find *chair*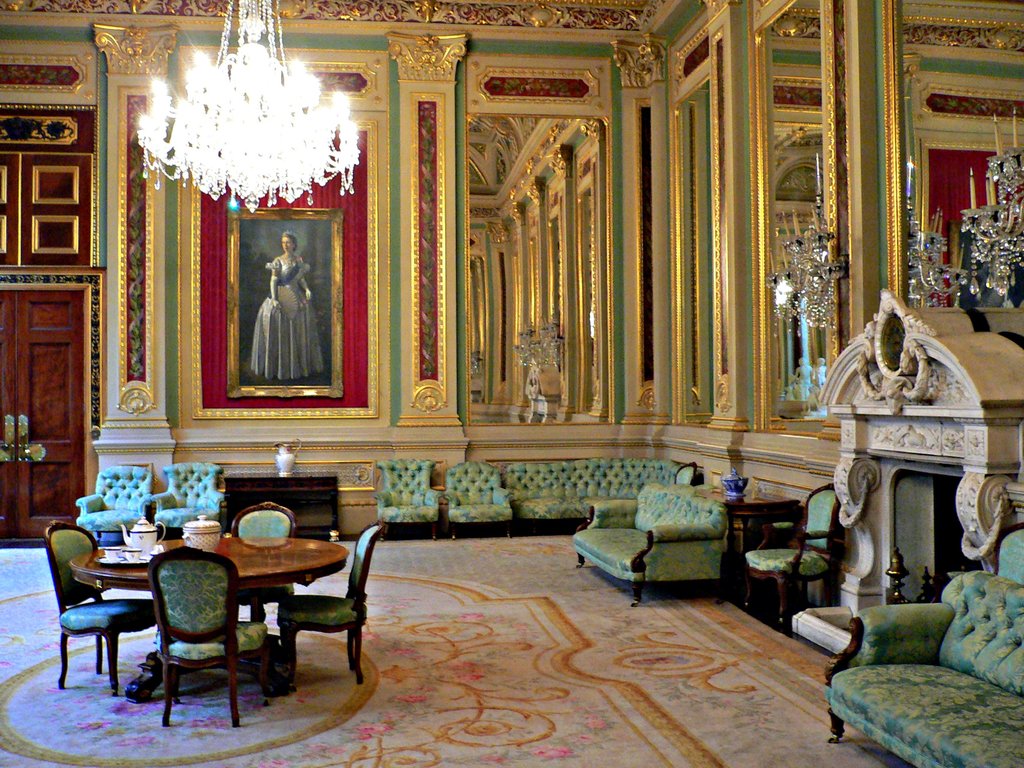
l=442, t=459, r=514, b=541
